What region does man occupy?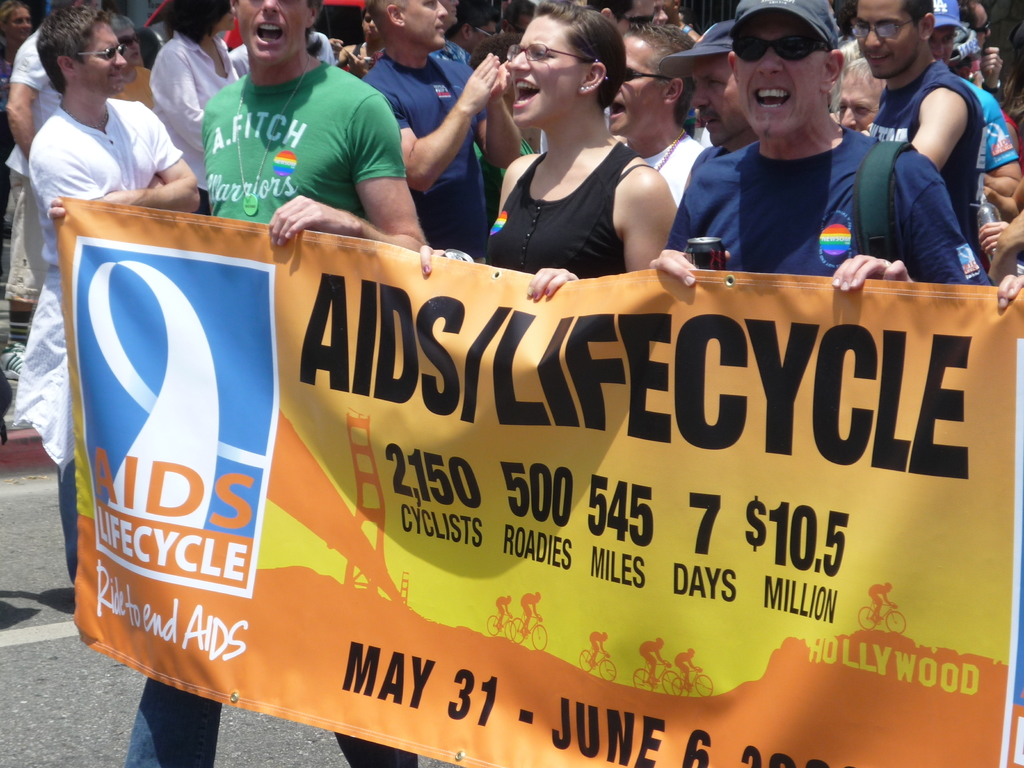
x1=440, y1=6, x2=501, y2=60.
